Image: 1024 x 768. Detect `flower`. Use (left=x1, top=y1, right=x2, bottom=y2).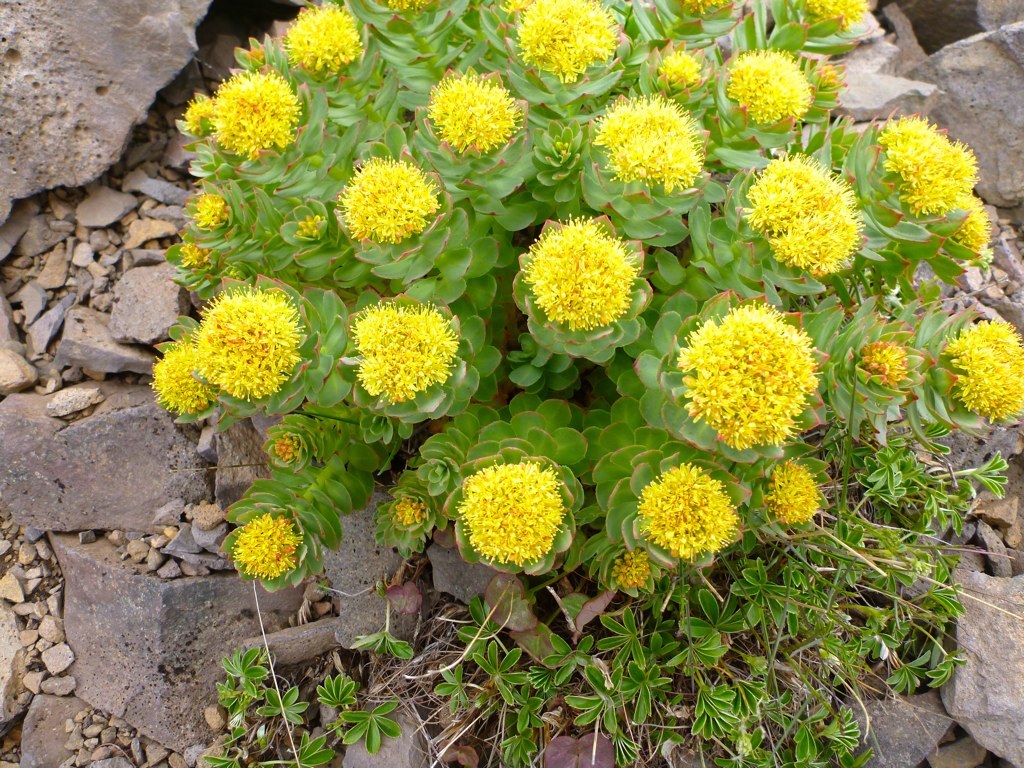
(left=878, top=109, right=986, bottom=218).
